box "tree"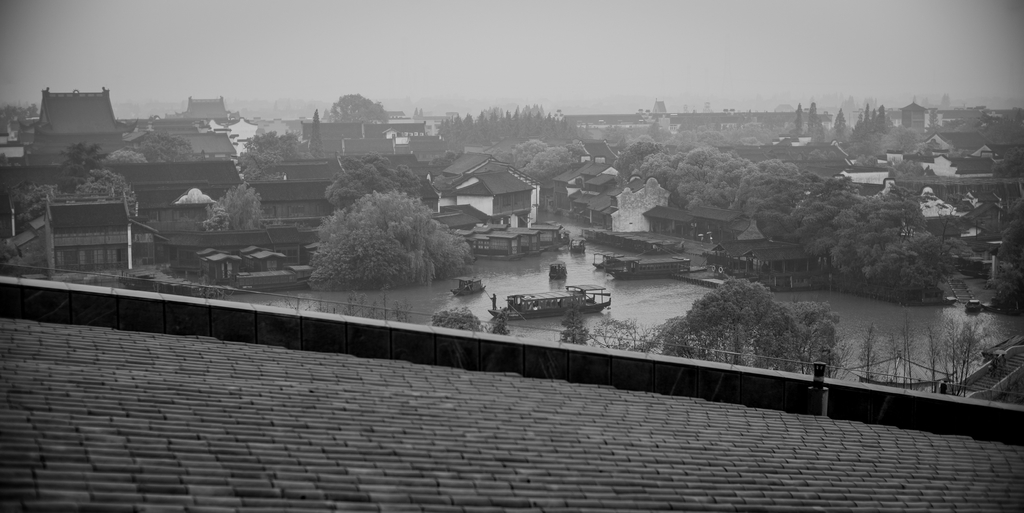
BBox(926, 110, 941, 133)
